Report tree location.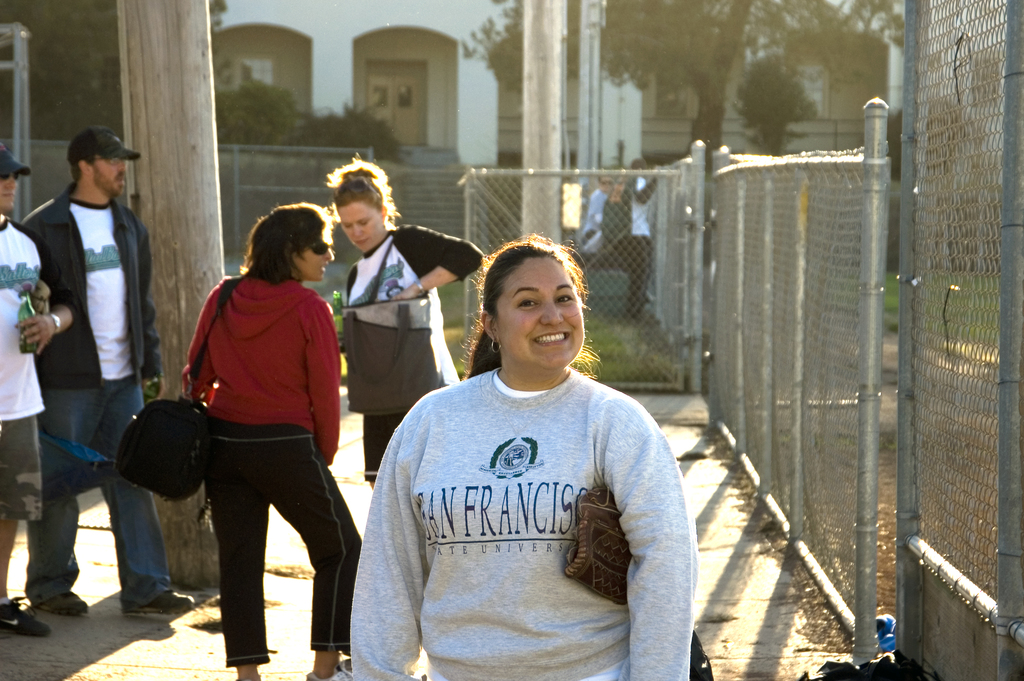
Report: bbox=(472, 0, 897, 150).
